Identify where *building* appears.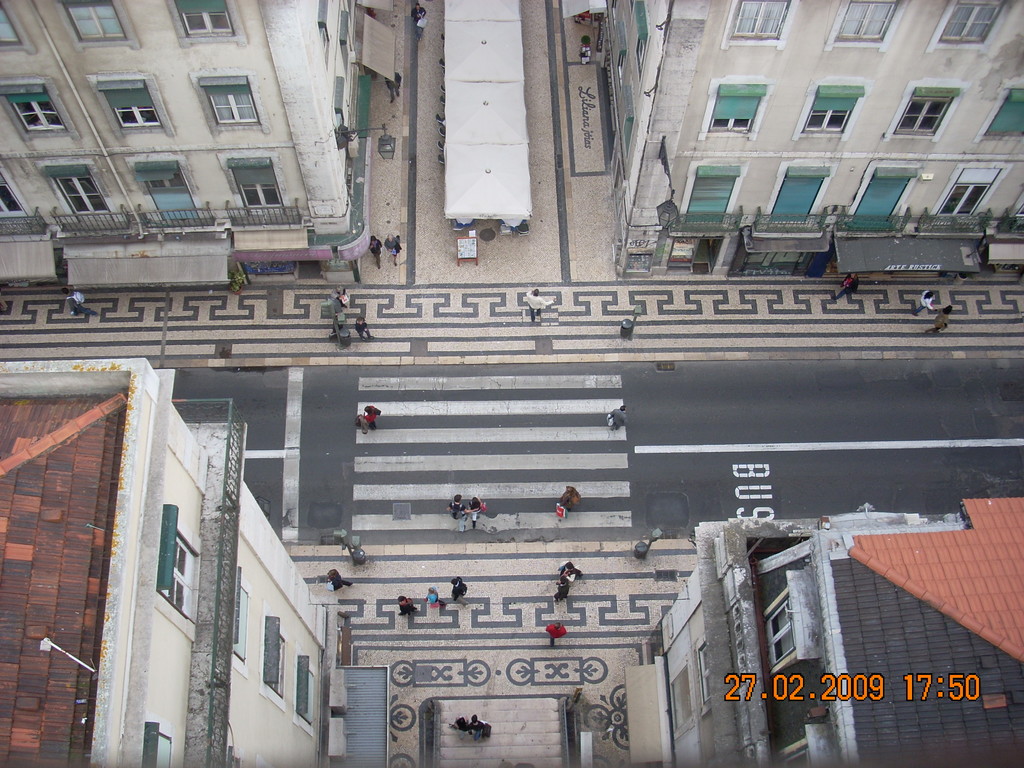
Appears at (left=599, top=0, right=1023, bottom=273).
